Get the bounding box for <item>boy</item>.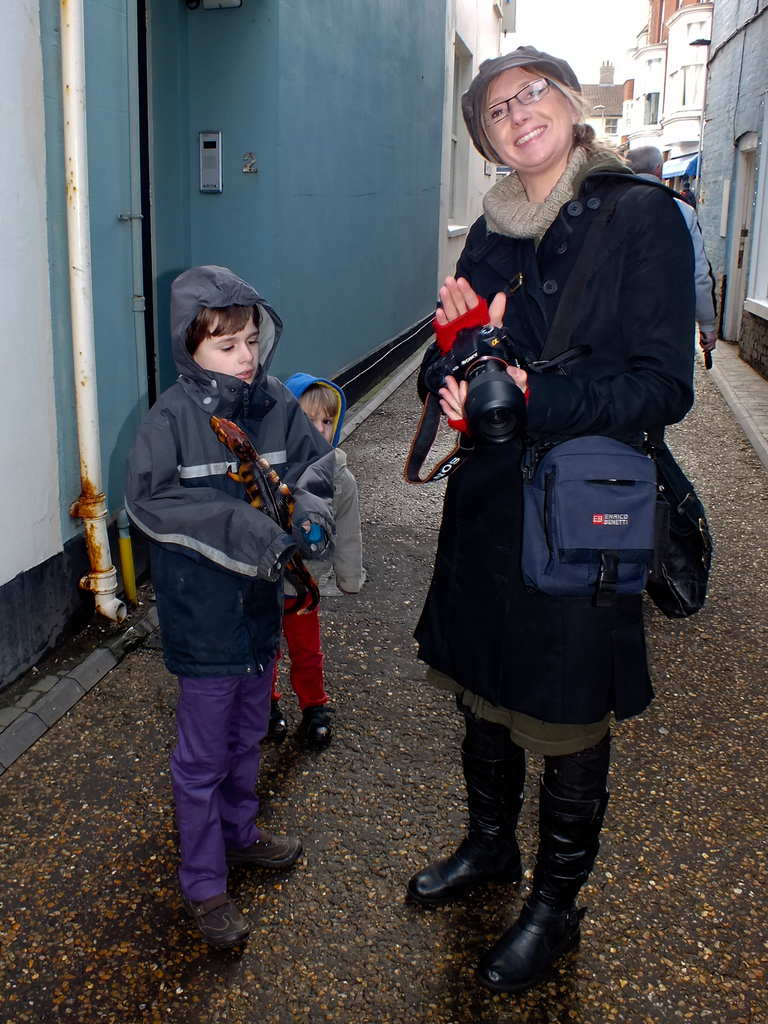
left=106, top=236, right=358, bottom=958.
